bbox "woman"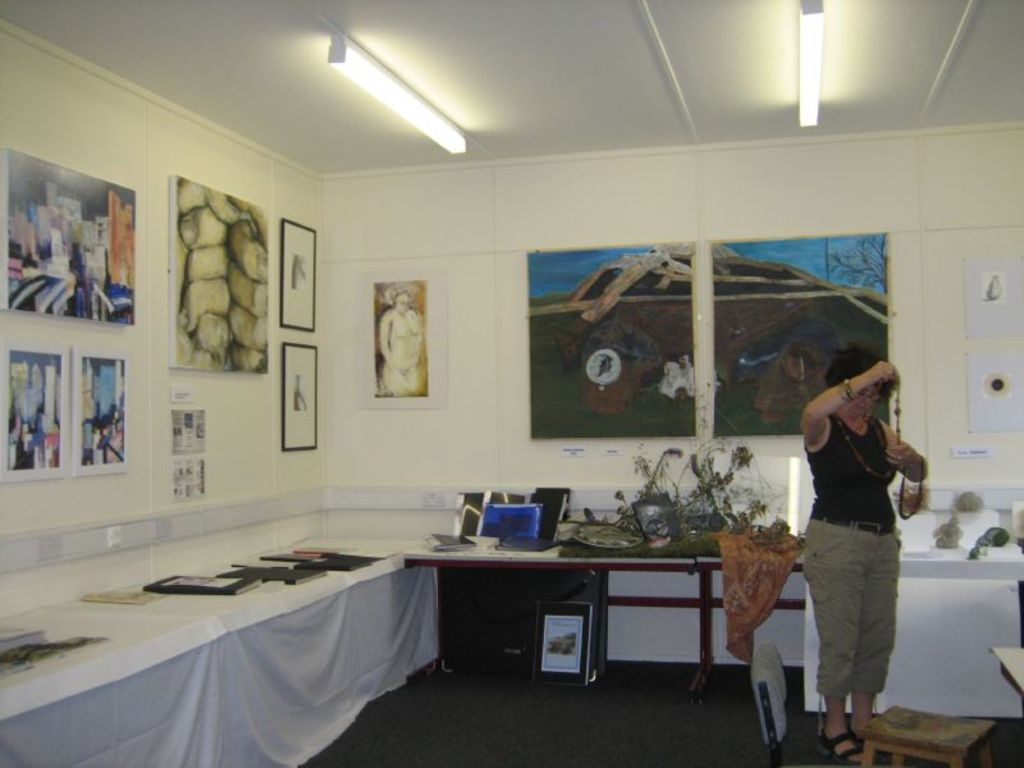
Rect(380, 283, 422, 394)
